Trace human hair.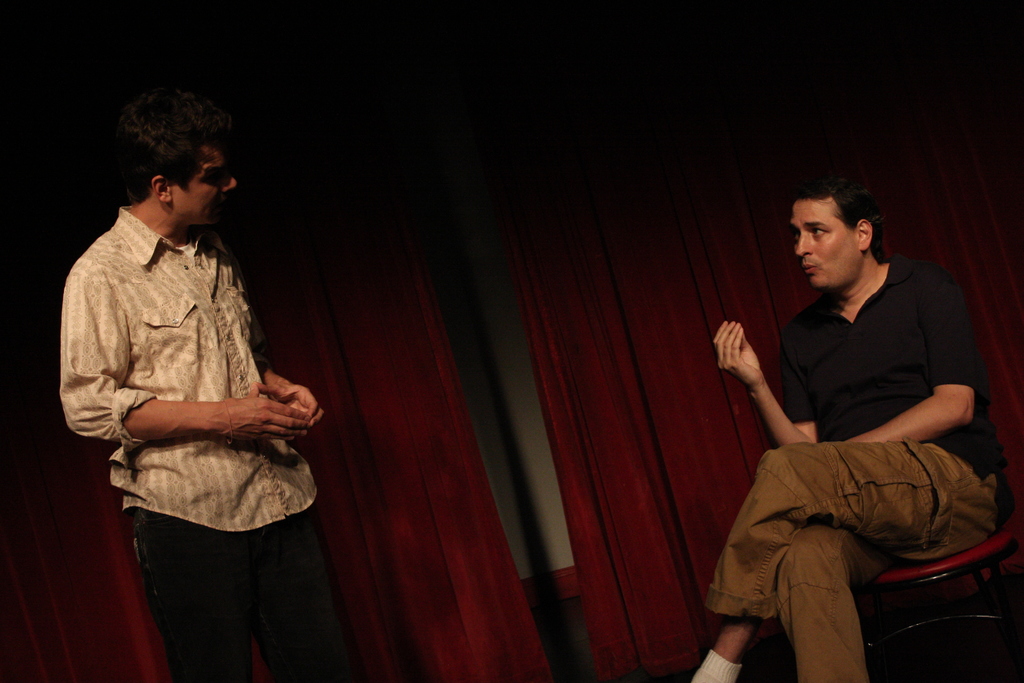
Traced to 793/181/892/265.
